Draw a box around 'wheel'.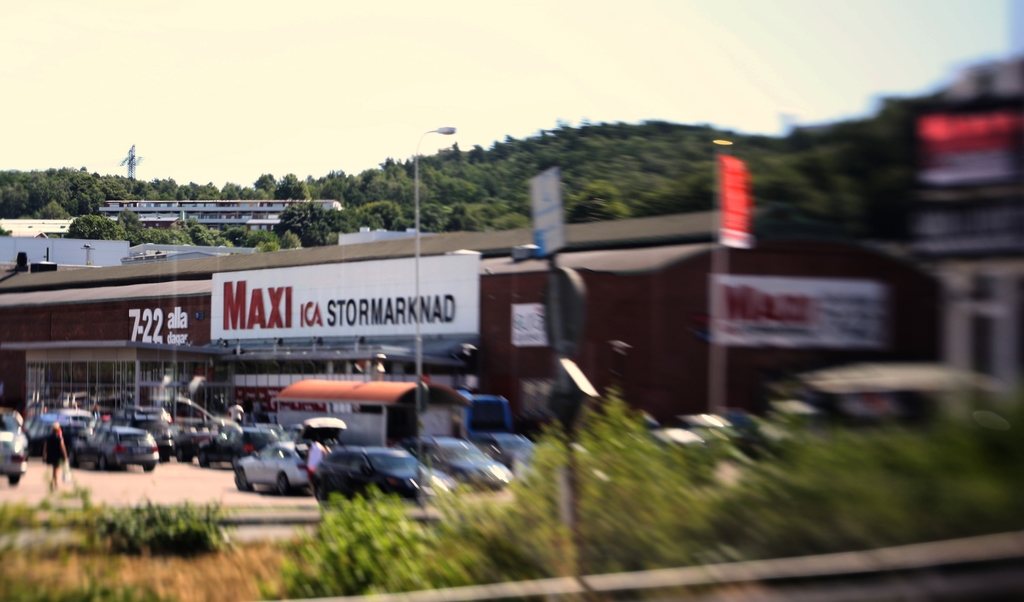
locate(230, 454, 239, 470).
